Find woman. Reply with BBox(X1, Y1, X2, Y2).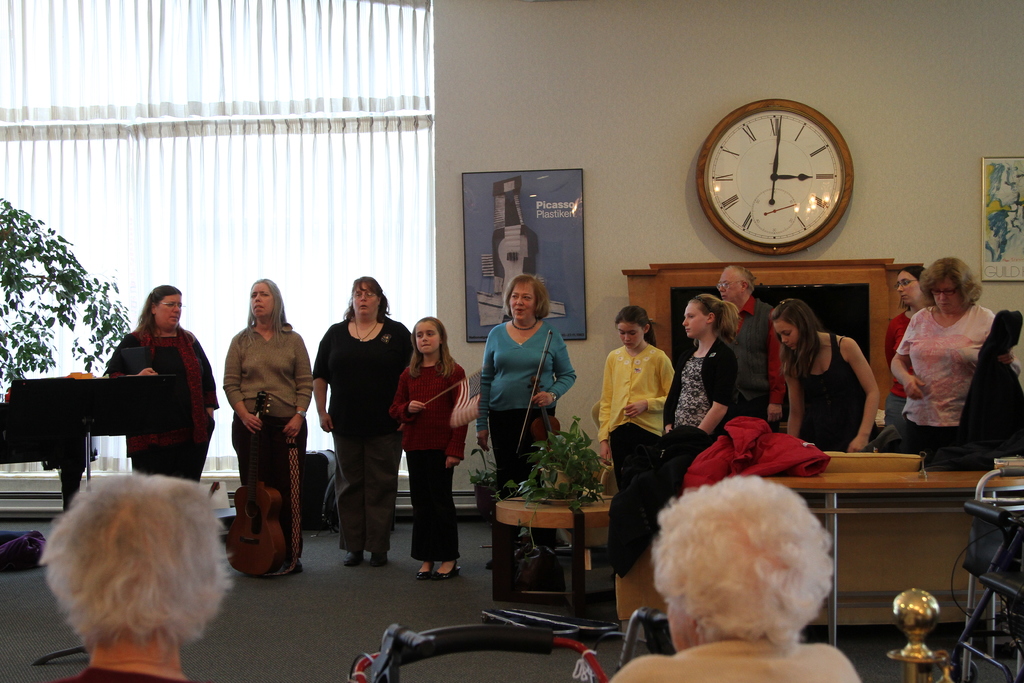
BBox(600, 309, 675, 575).
